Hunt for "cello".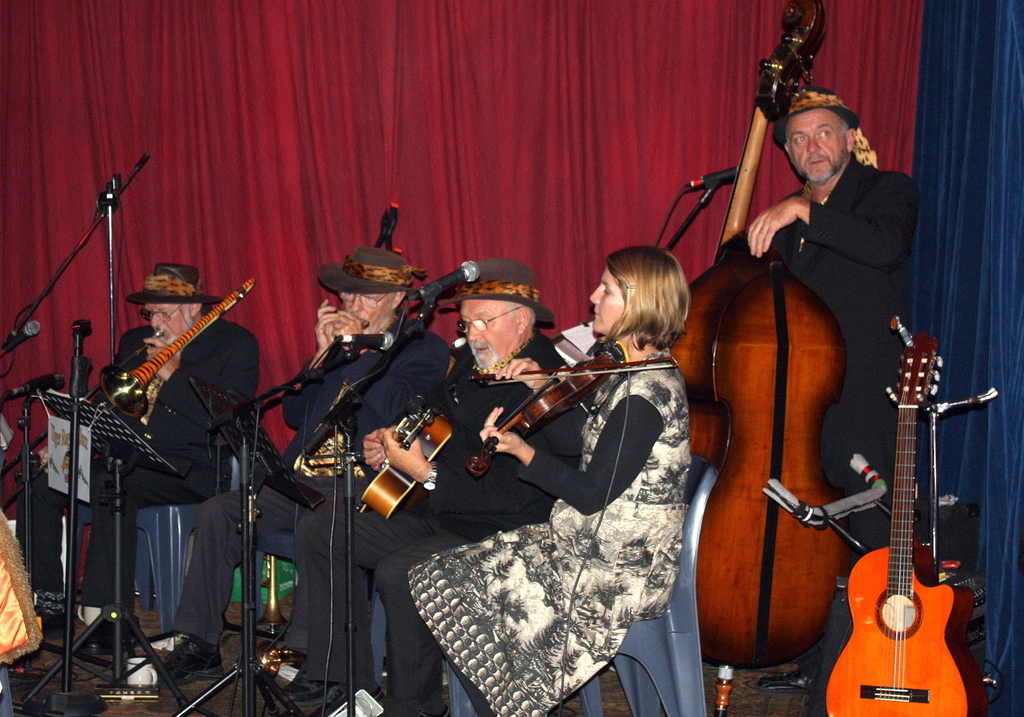
Hunted down at bbox=(671, 0, 848, 716).
